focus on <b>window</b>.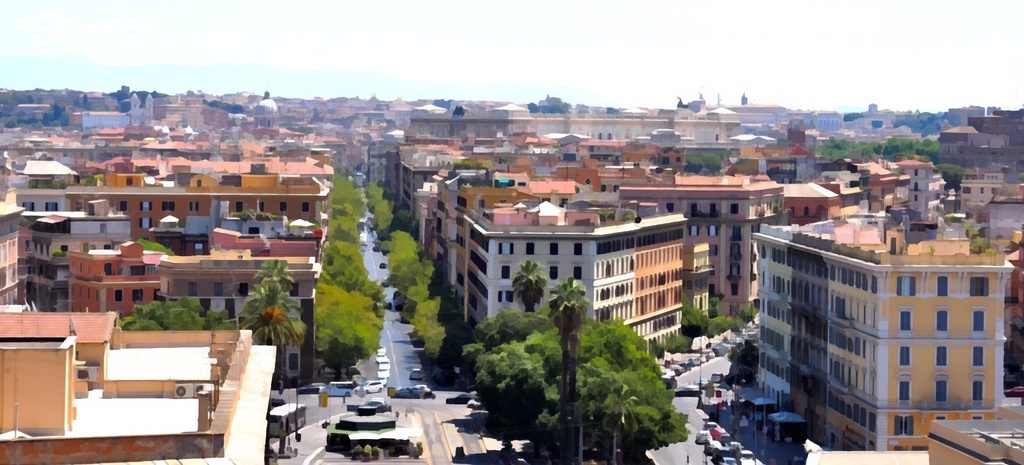
Focused at (501,264,510,279).
